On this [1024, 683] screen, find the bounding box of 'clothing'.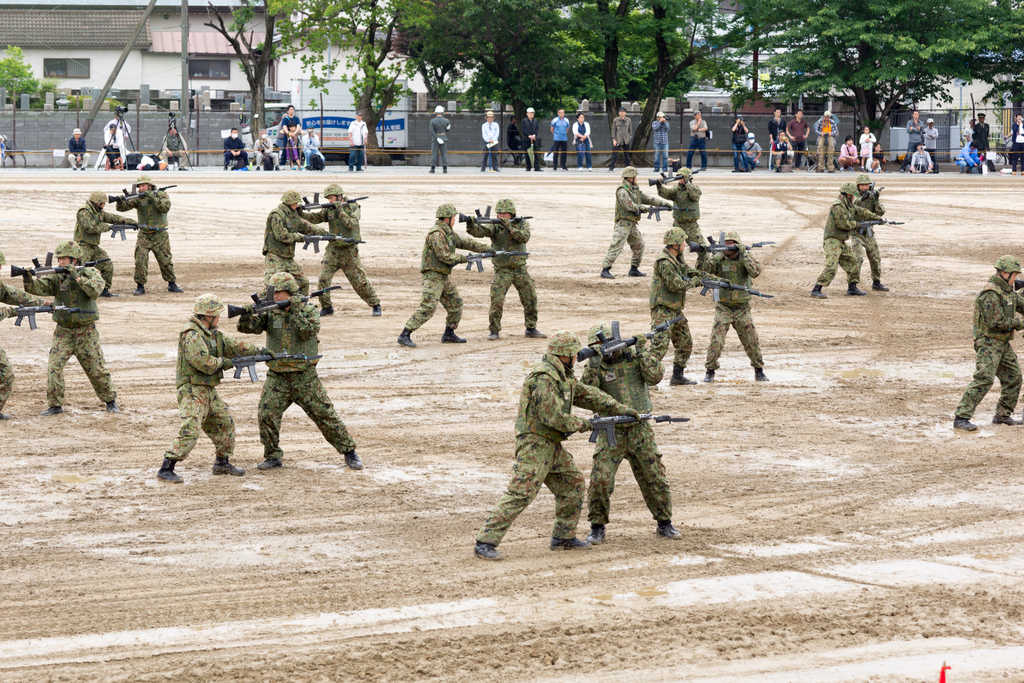
Bounding box: bbox=(813, 199, 885, 286).
